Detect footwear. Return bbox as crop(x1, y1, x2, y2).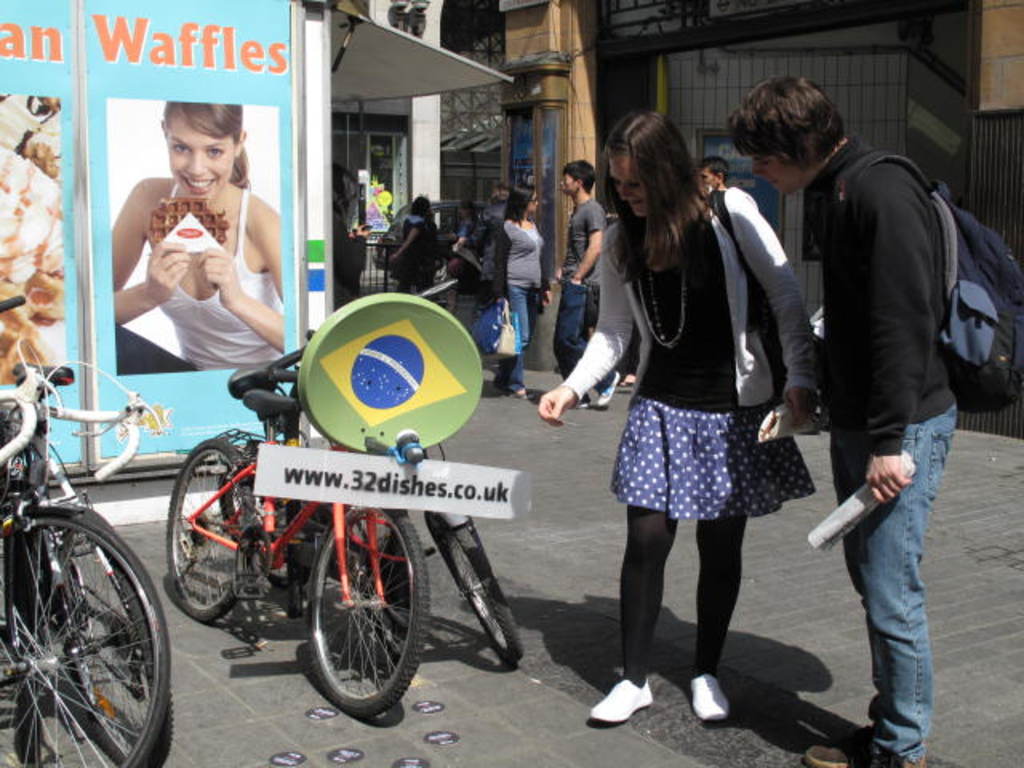
crop(805, 723, 880, 765).
